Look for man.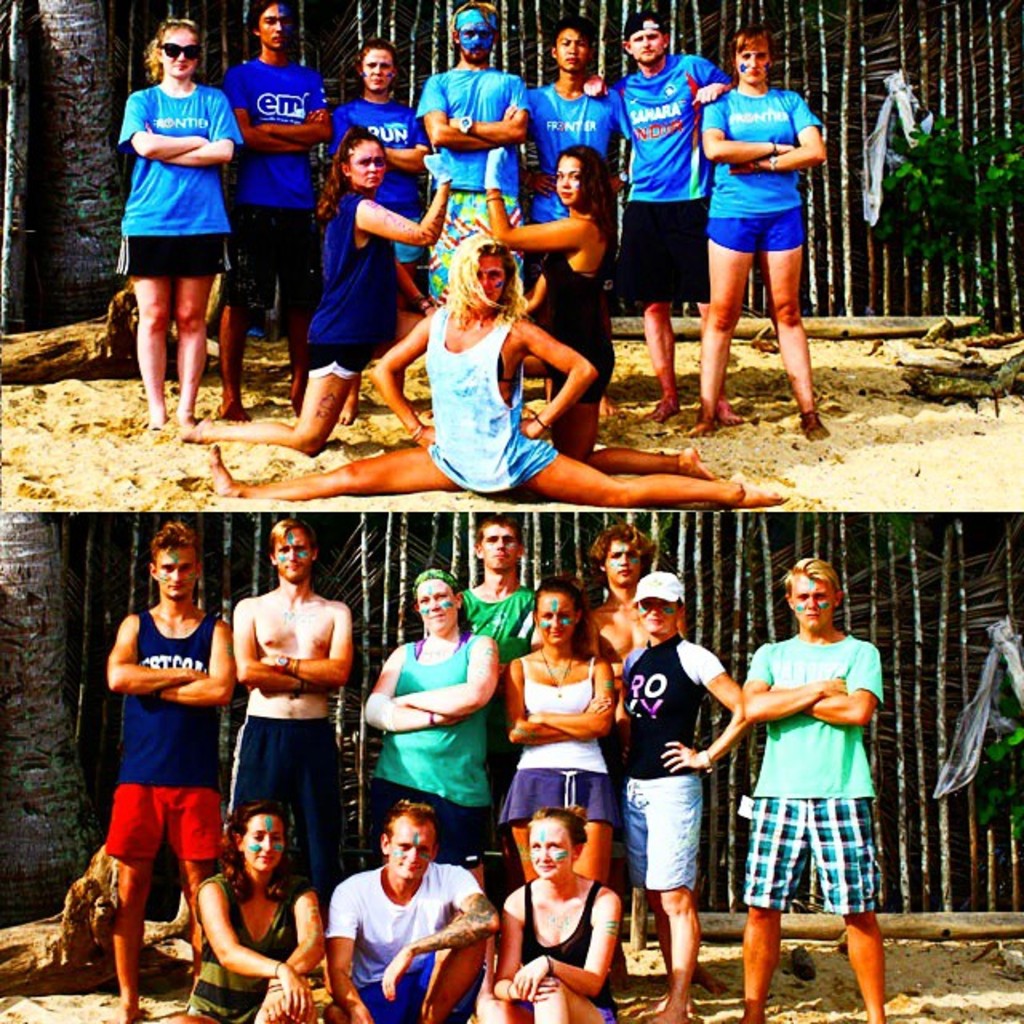
Found: select_region(109, 517, 246, 1021).
